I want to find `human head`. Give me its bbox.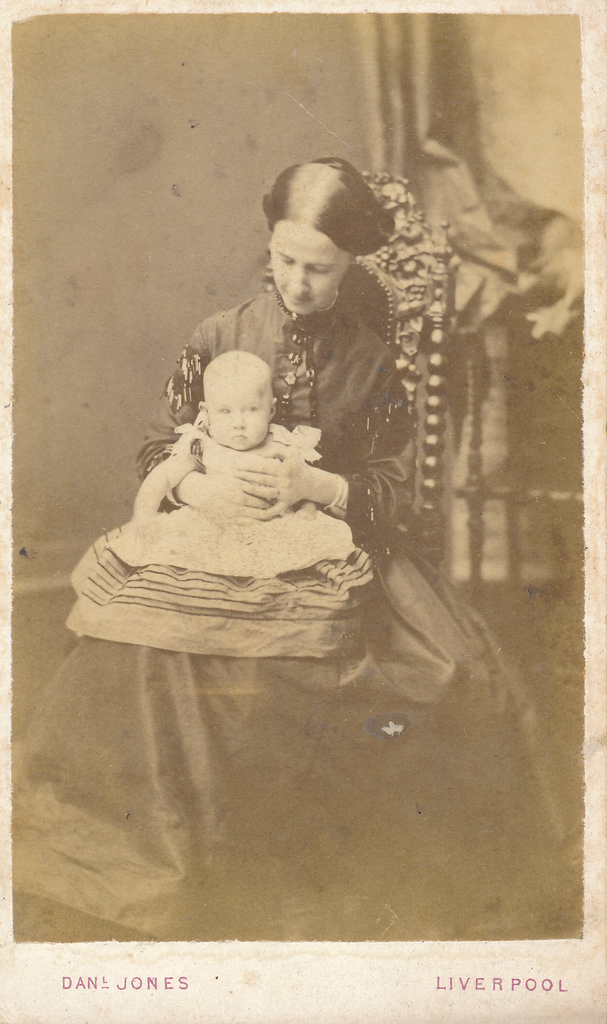
bbox=[262, 160, 367, 316].
